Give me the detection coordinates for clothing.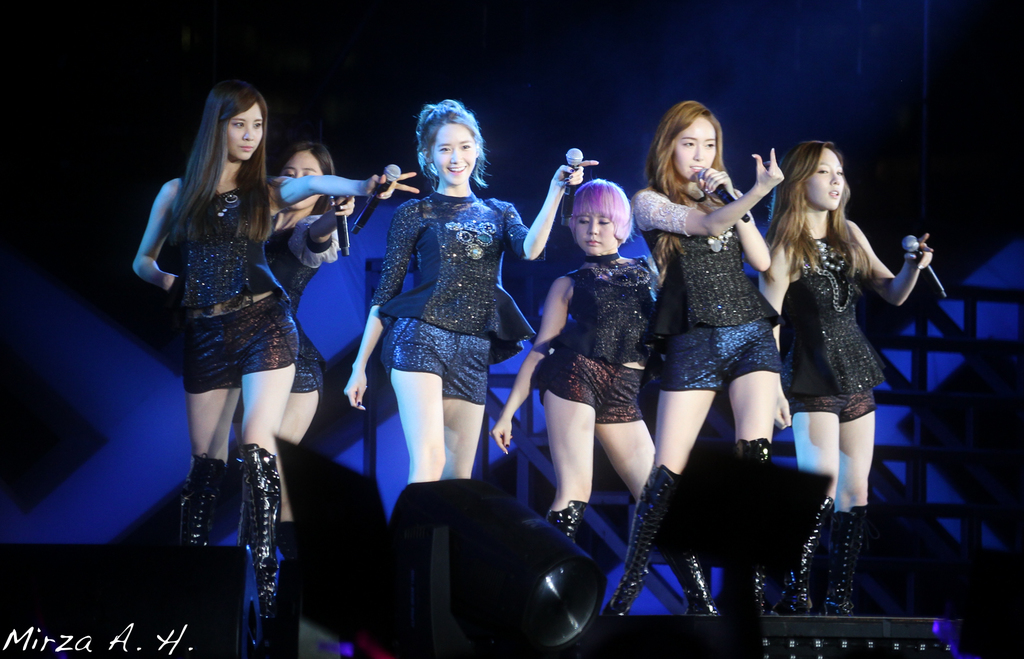
[530,251,661,424].
